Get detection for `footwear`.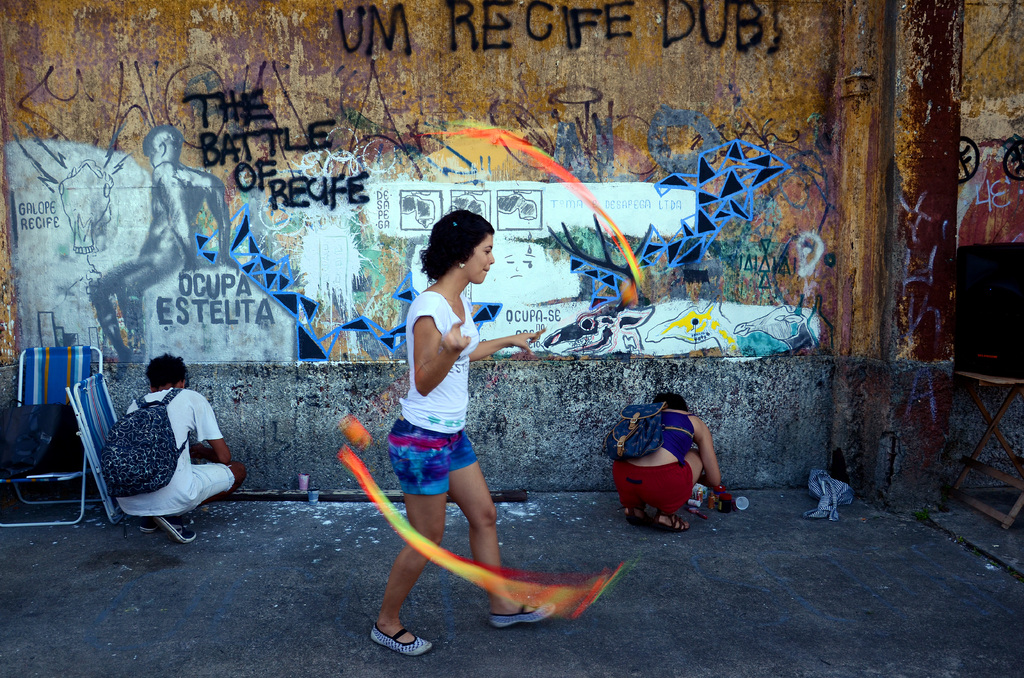
Detection: x1=157, y1=519, x2=198, y2=540.
